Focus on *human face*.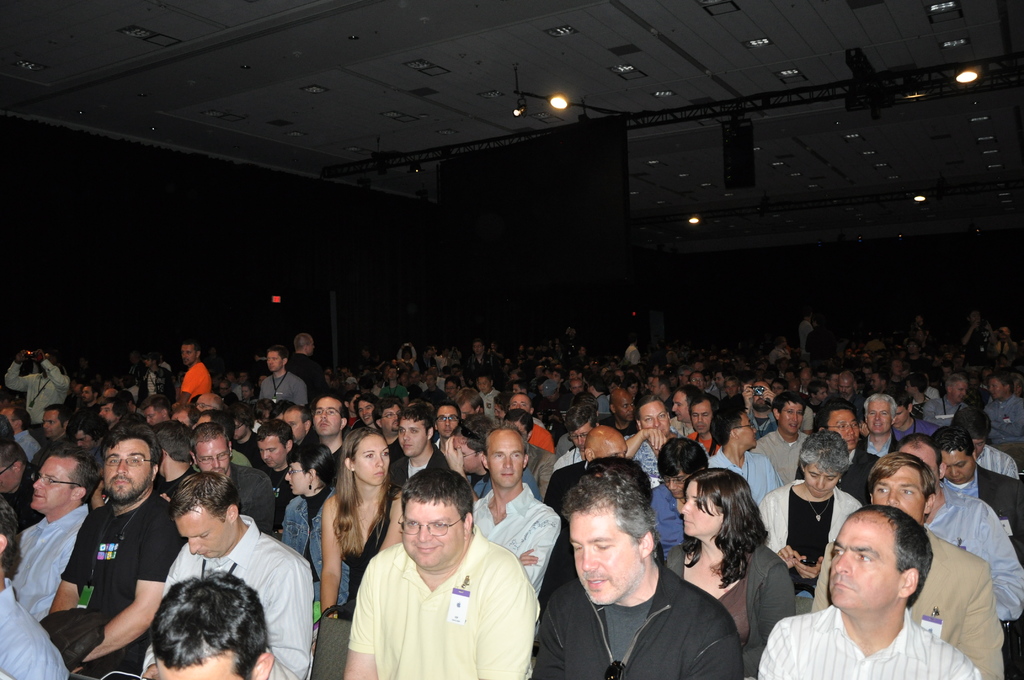
Focused at region(398, 499, 461, 569).
